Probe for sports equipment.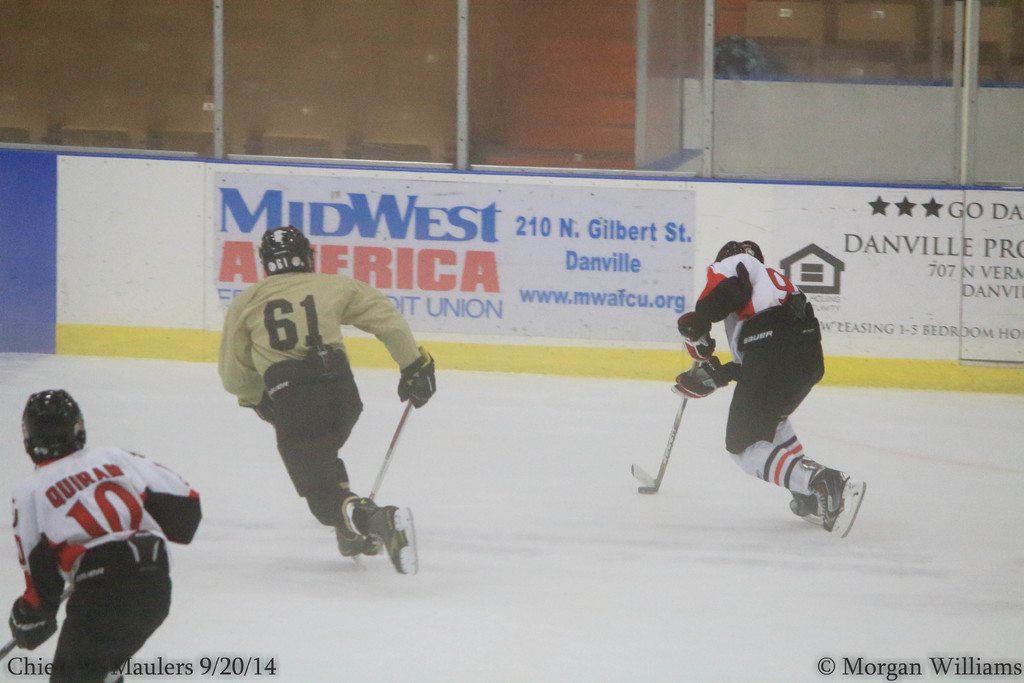
Probe result: x1=785, y1=486, x2=824, y2=527.
